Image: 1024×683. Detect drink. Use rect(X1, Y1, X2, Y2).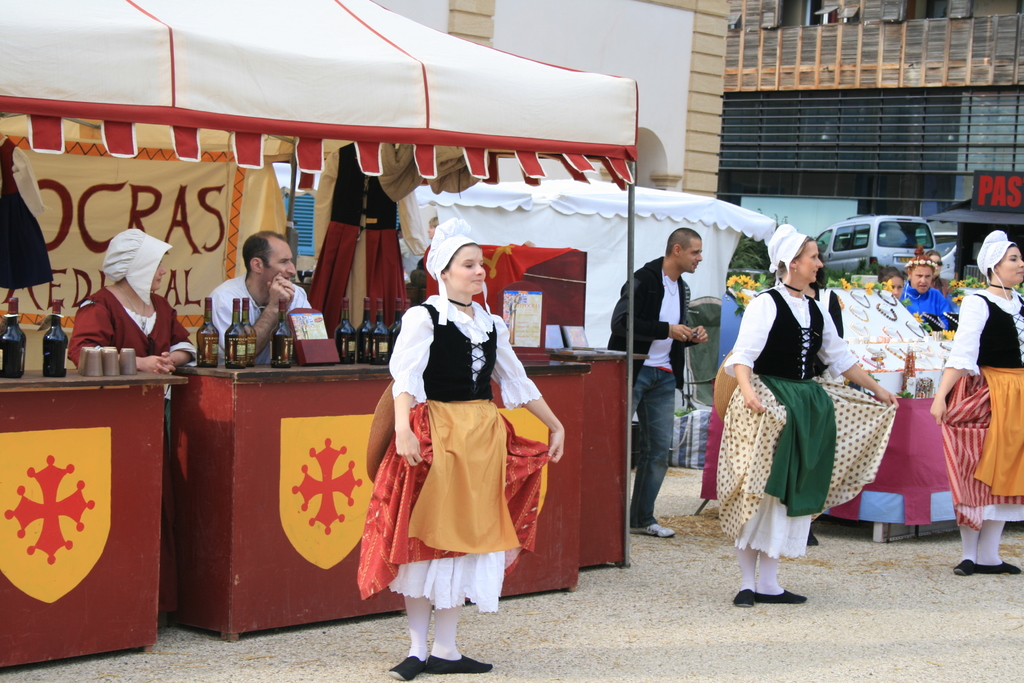
rect(241, 297, 256, 365).
